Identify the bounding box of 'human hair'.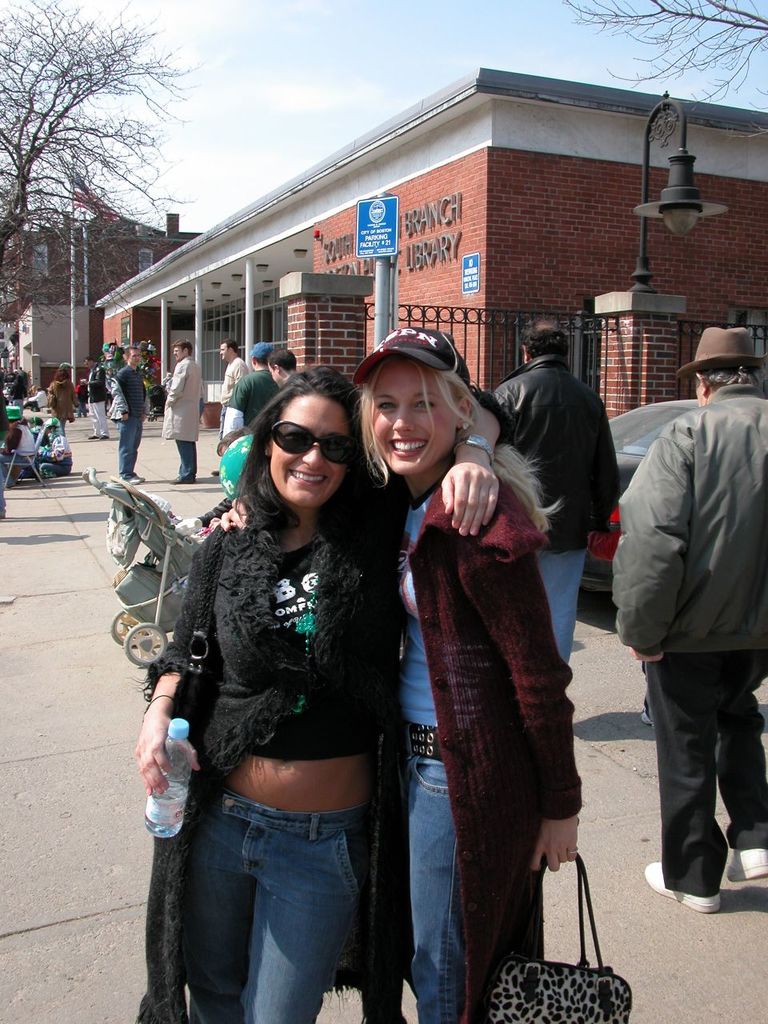
l=223, t=338, r=238, b=356.
